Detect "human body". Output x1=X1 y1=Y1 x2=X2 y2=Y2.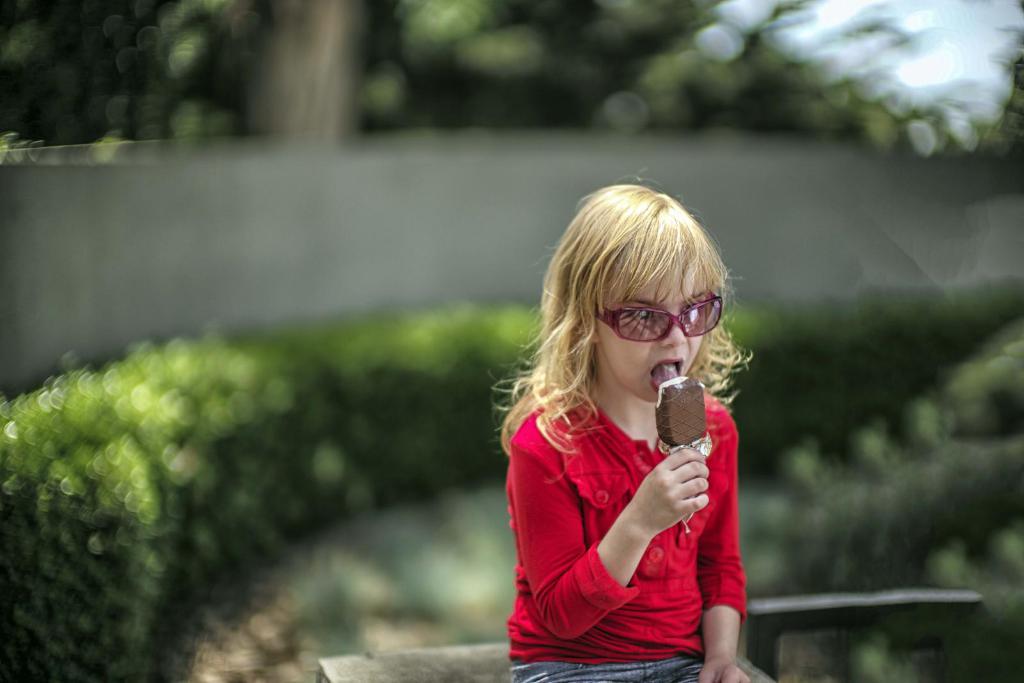
x1=495 y1=176 x2=764 y2=682.
